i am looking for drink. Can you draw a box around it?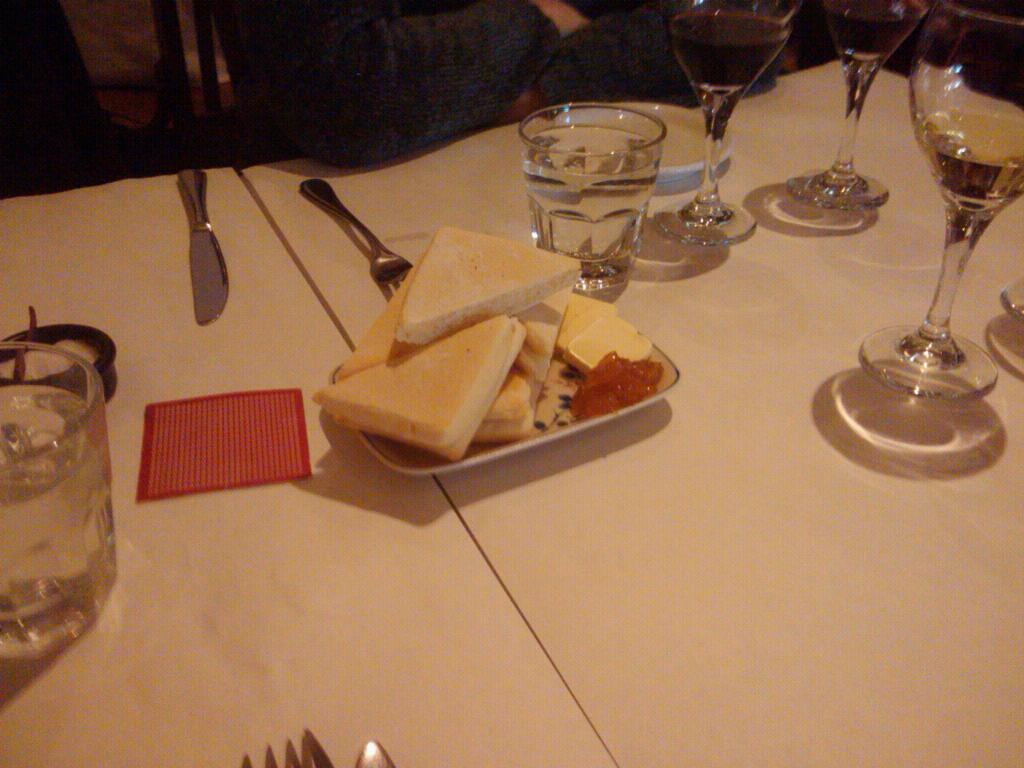
Sure, the bounding box is select_region(651, 0, 793, 243).
